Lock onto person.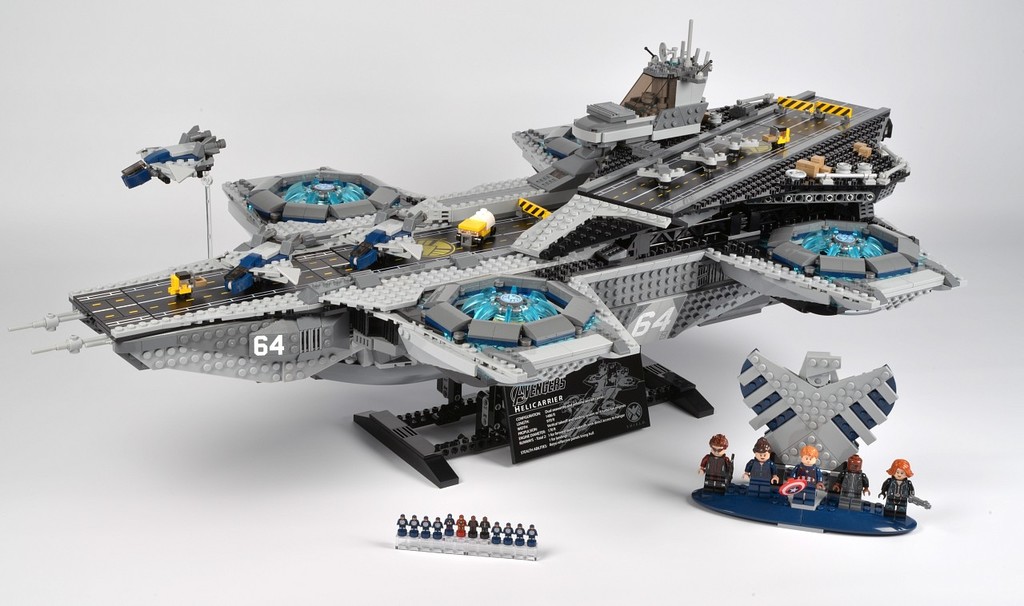
Locked: (x1=832, y1=452, x2=874, y2=510).
